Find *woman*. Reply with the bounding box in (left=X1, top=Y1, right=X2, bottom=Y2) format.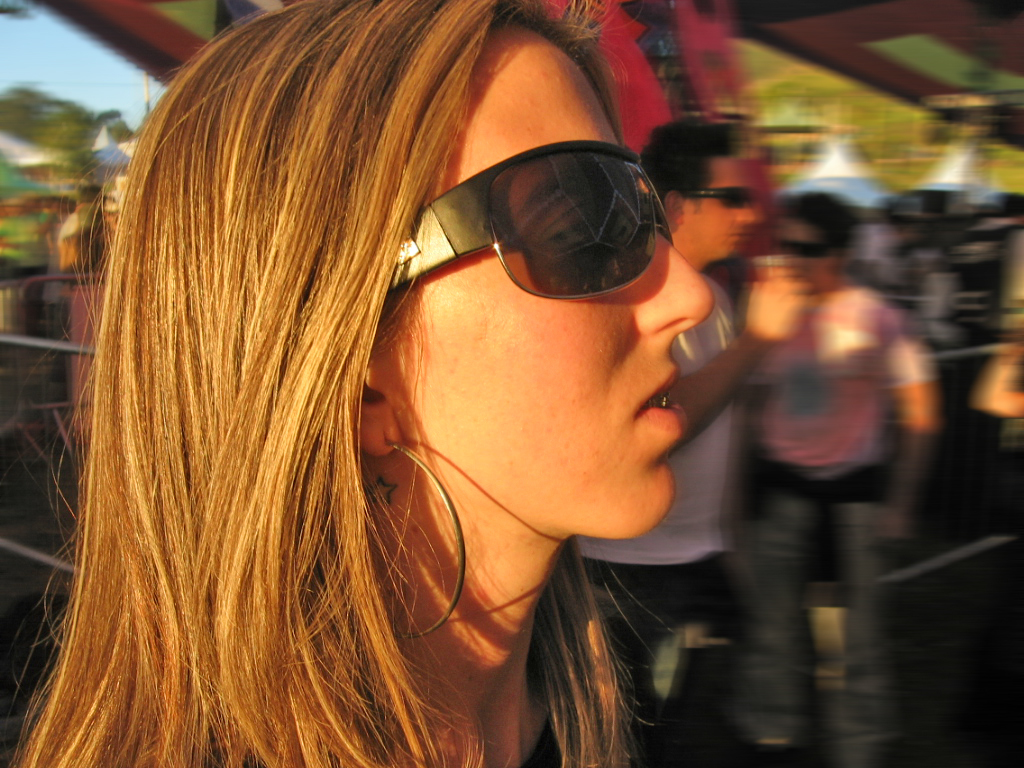
(left=0, top=0, right=714, bottom=767).
